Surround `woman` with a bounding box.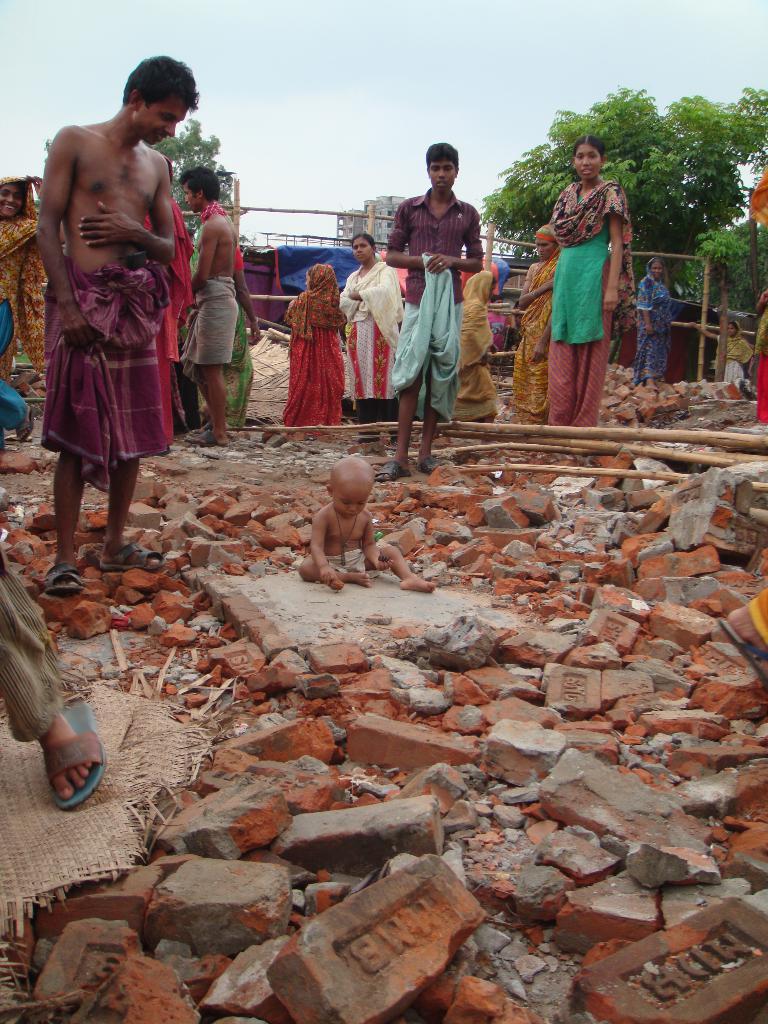
(632, 255, 673, 393).
